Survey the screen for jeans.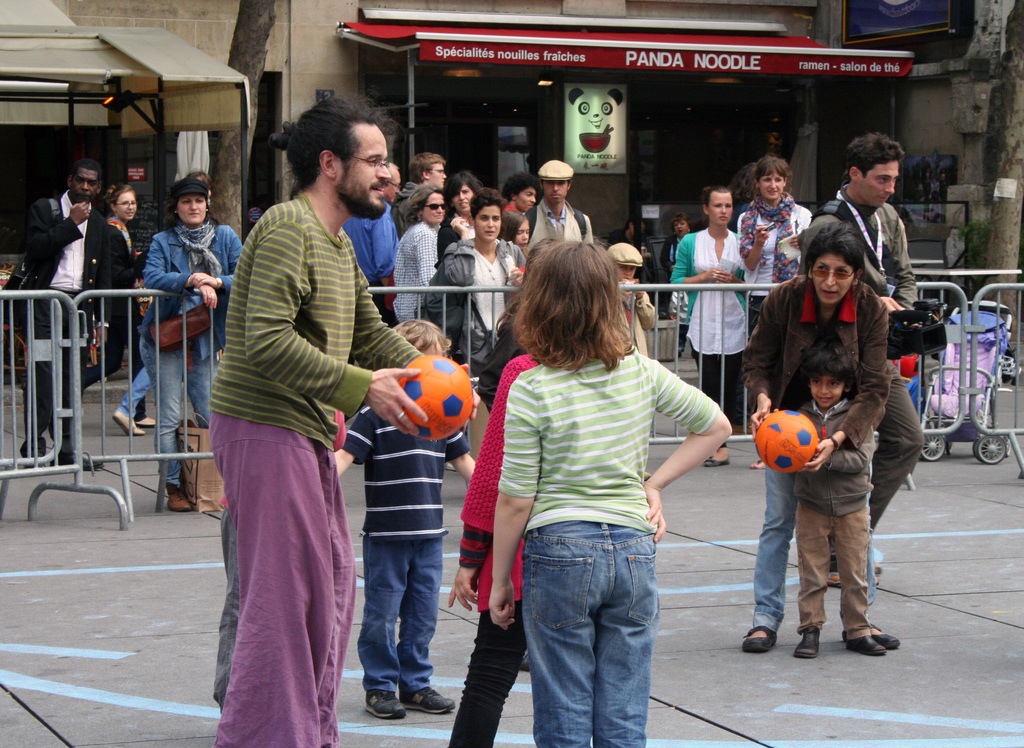
Survey found: locate(76, 320, 127, 395).
